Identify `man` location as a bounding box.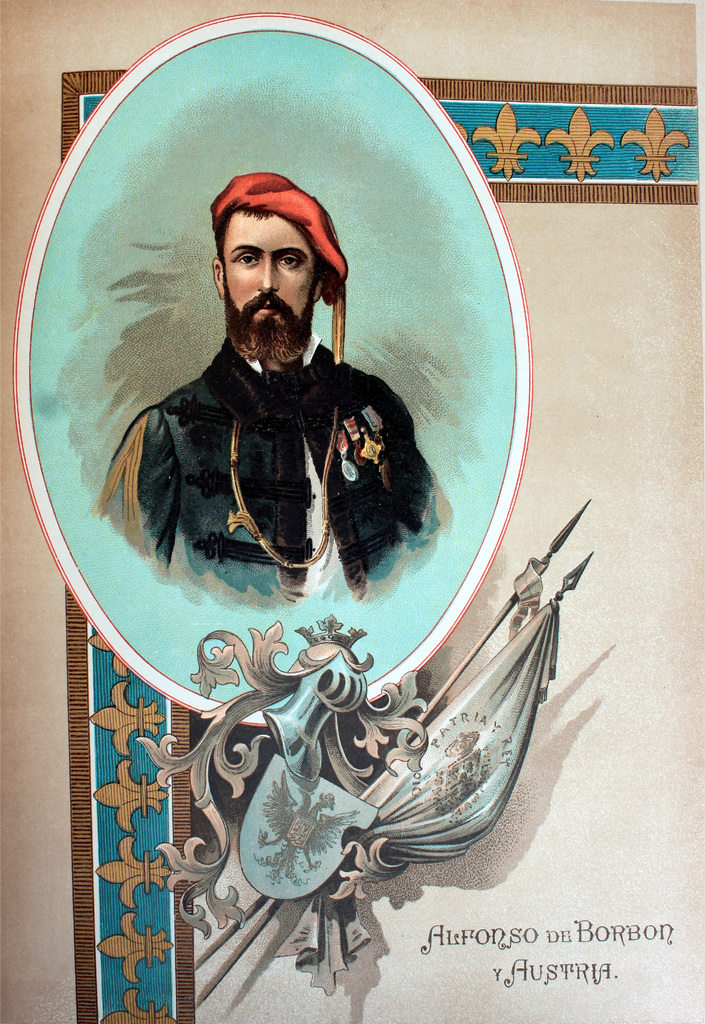
<region>112, 175, 445, 643</region>.
